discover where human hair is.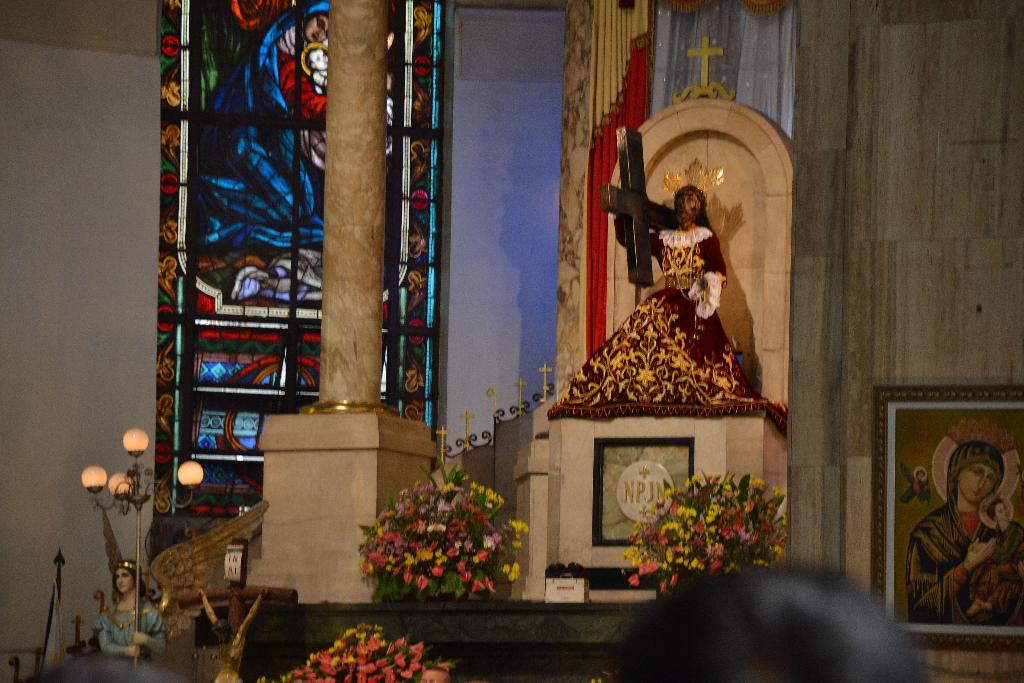
Discovered at 617,575,959,682.
